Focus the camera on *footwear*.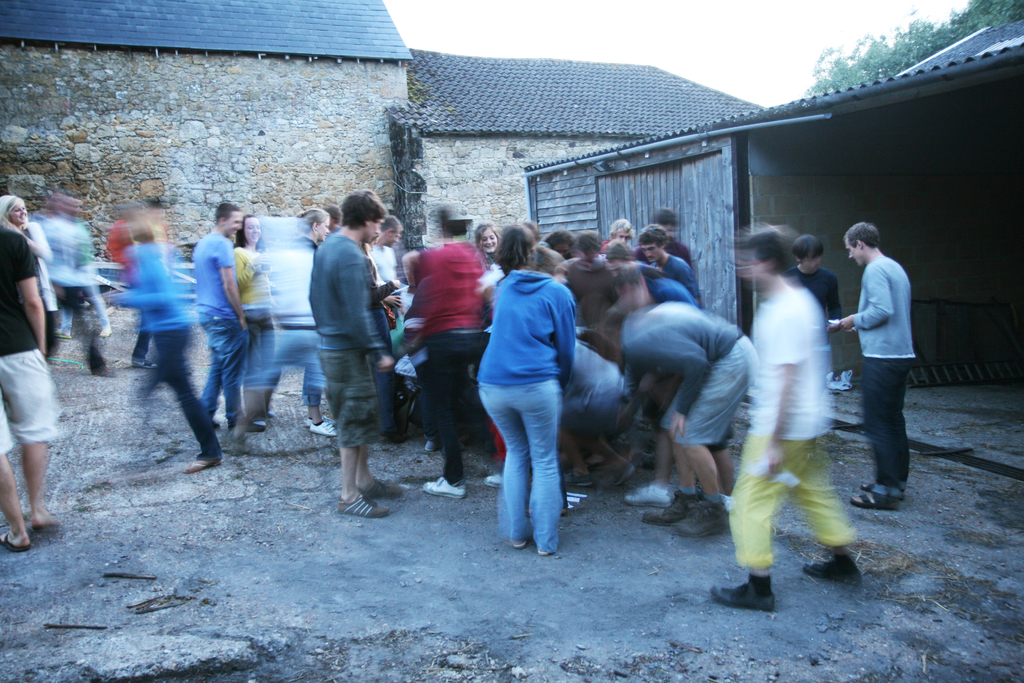
Focus region: {"x1": 308, "y1": 415, "x2": 335, "y2": 425}.
